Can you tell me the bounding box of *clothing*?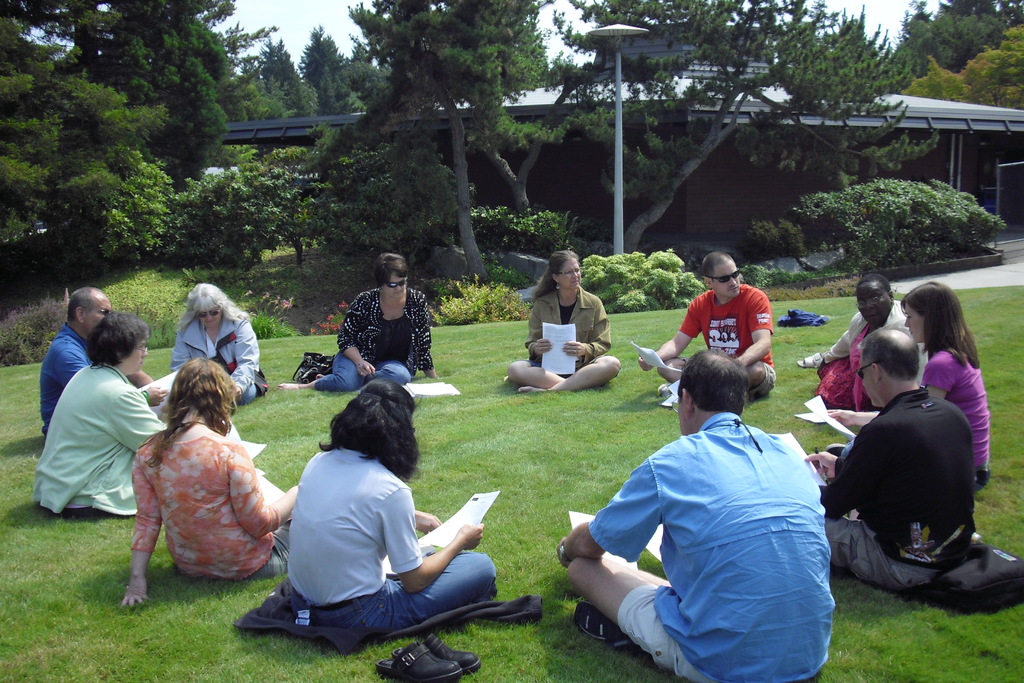
rect(916, 350, 993, 490).
